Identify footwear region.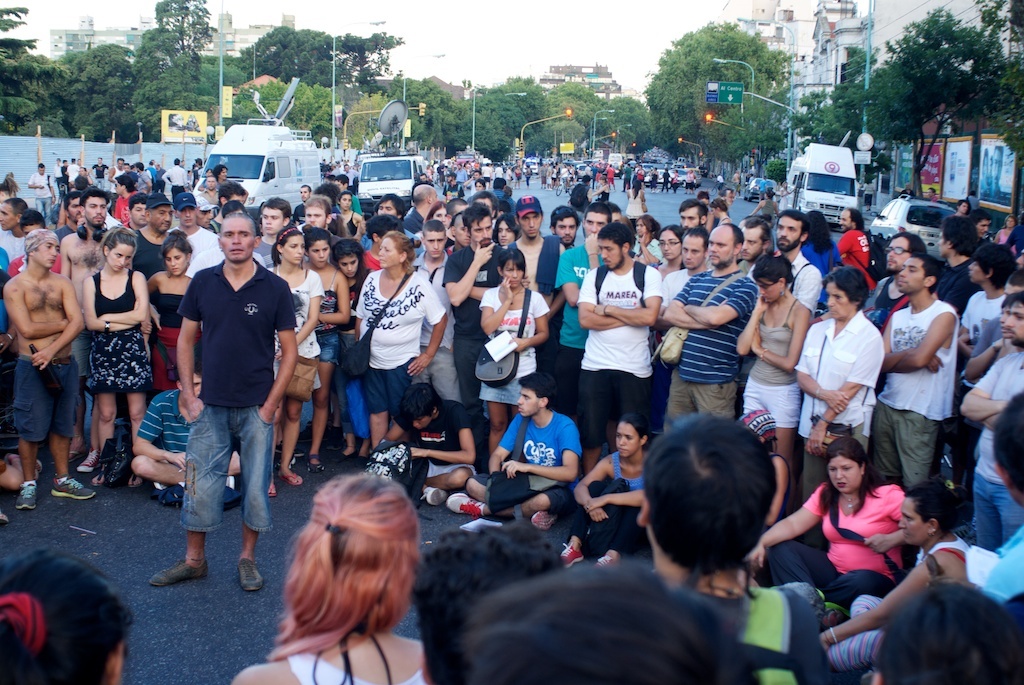
Region: [x1=51, y1=477, x2=97, y2=495].
